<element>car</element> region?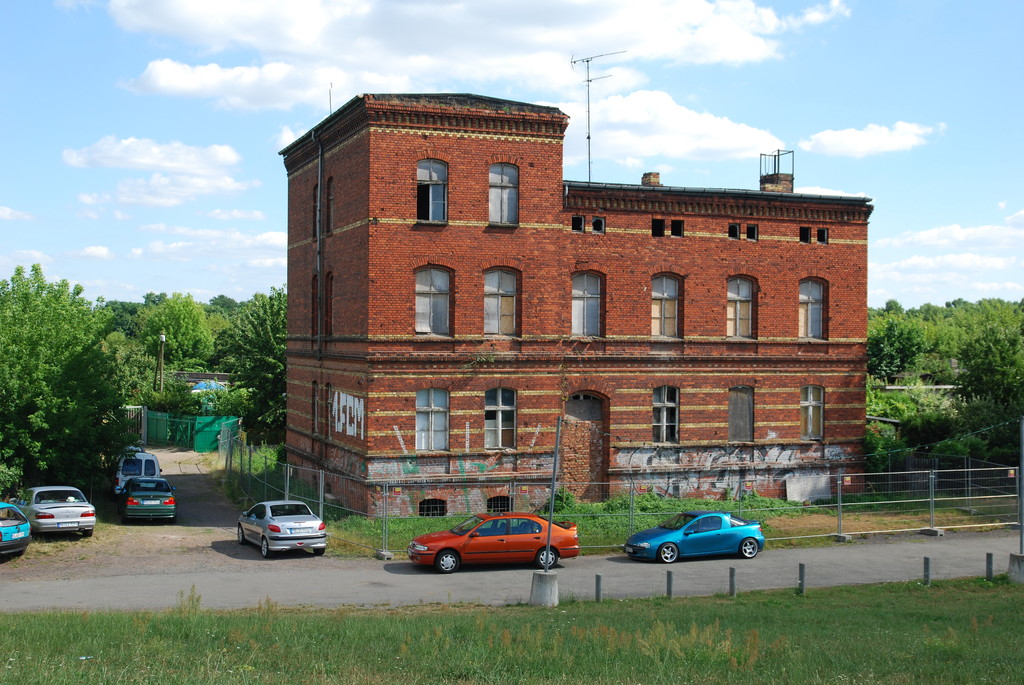
401:514:579:580
